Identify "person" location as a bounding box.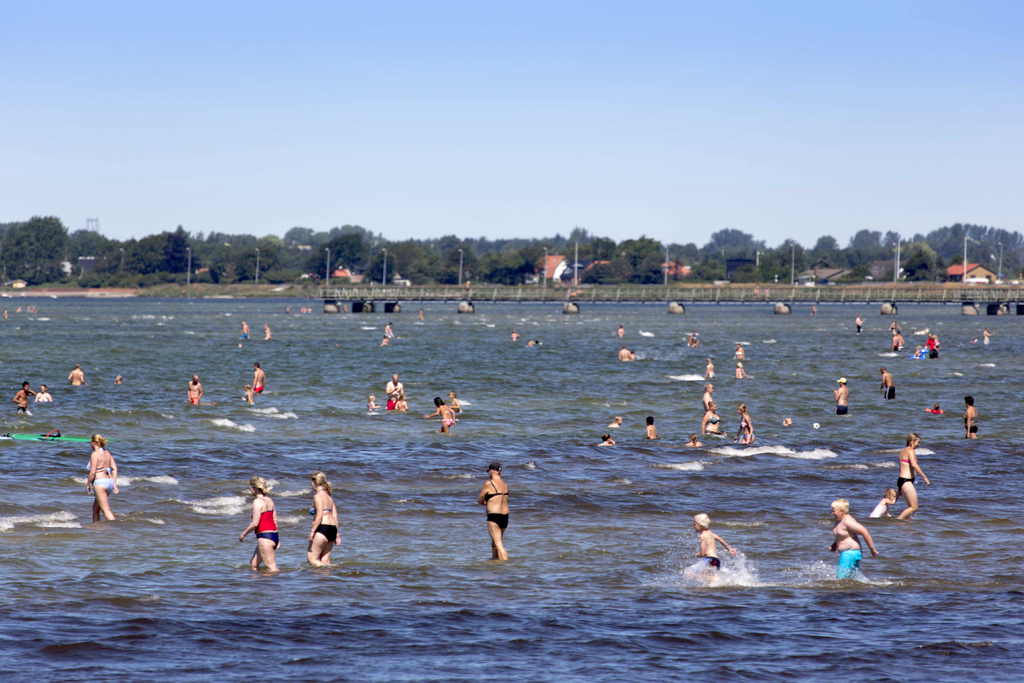
left=341, top=300, right=350, bottom=315.
